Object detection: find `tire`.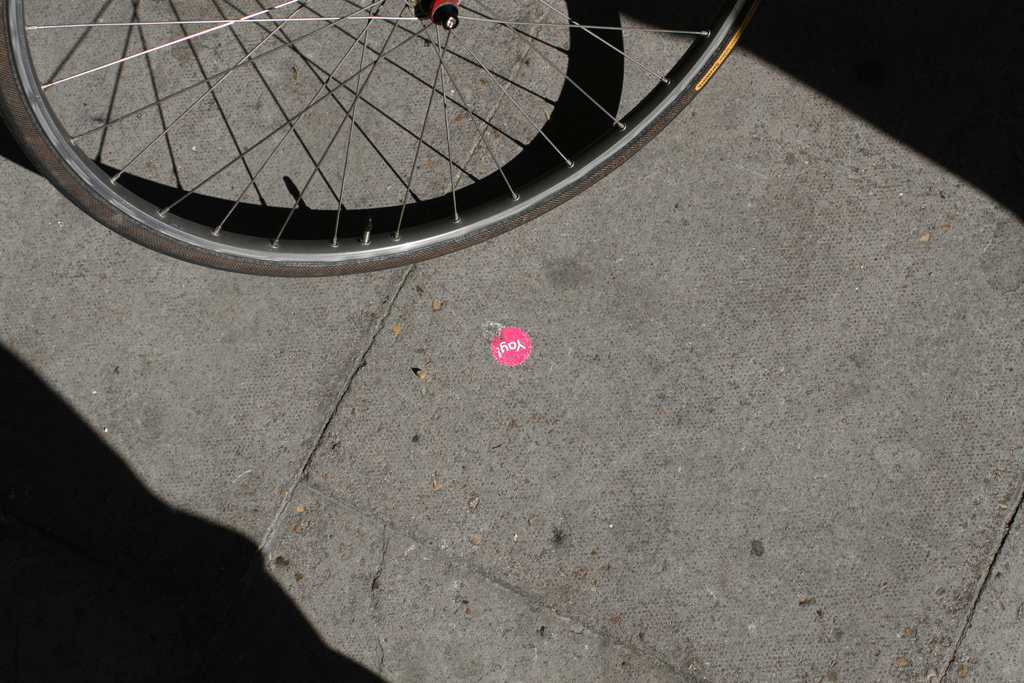
bbox=[0, 0, 754, 278].
